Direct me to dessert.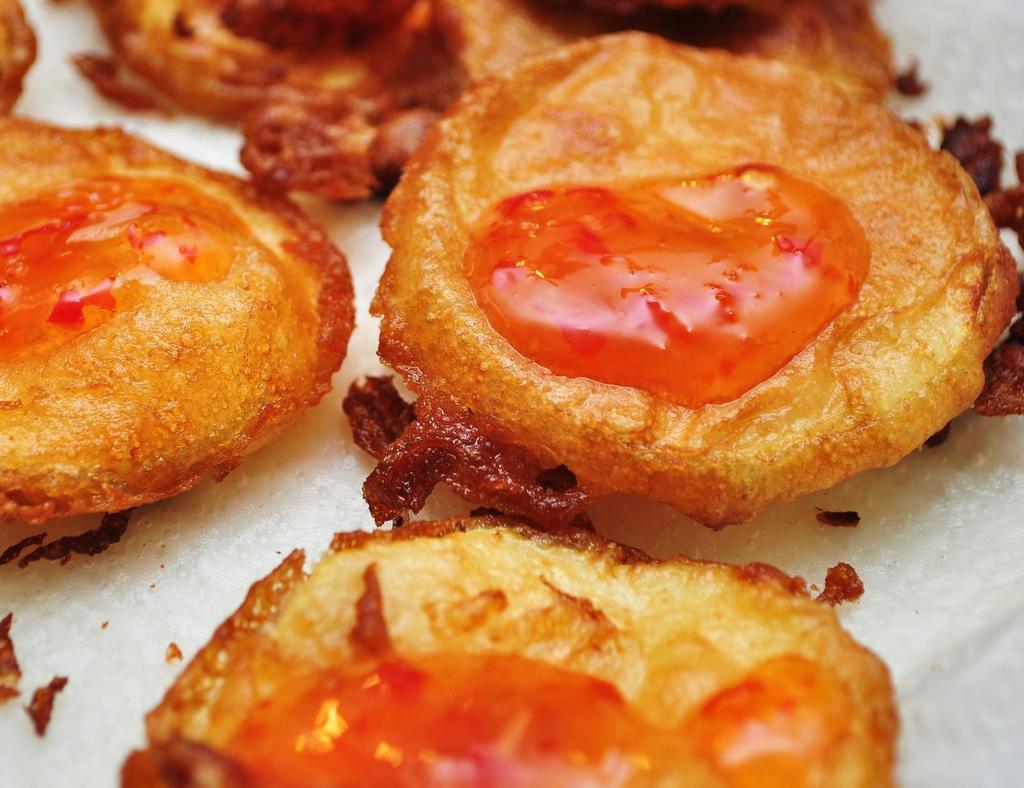
Direction: [x1=357, y1=68, x2=1021, y2=532].
